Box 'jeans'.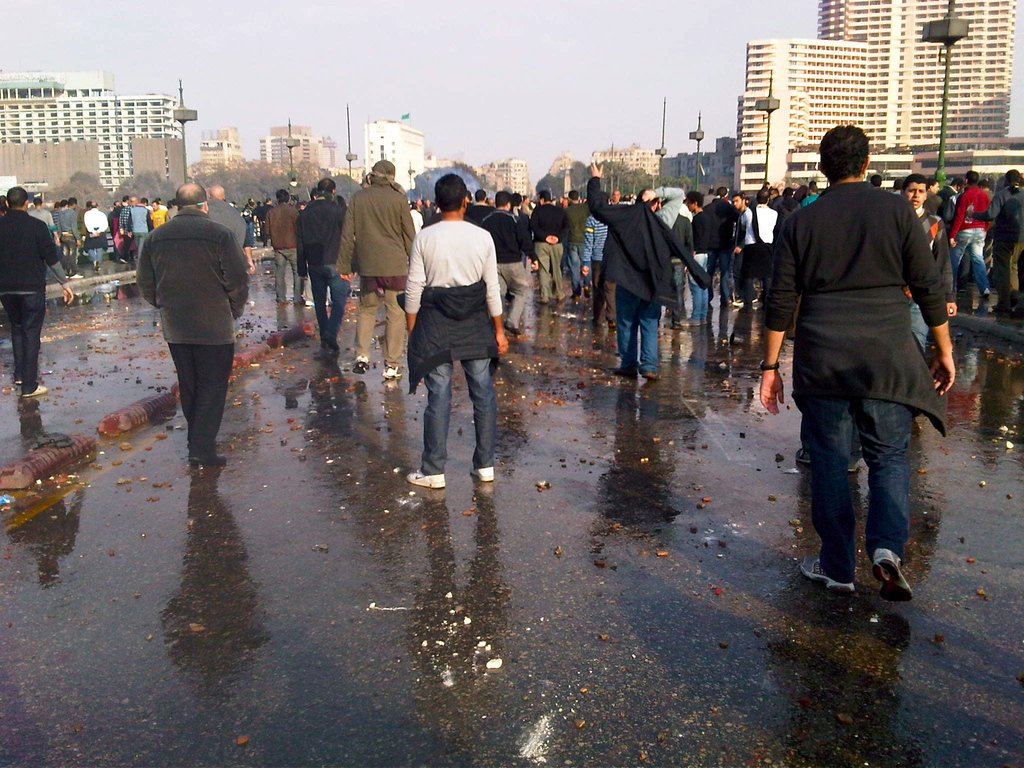
704 248 737 308.
